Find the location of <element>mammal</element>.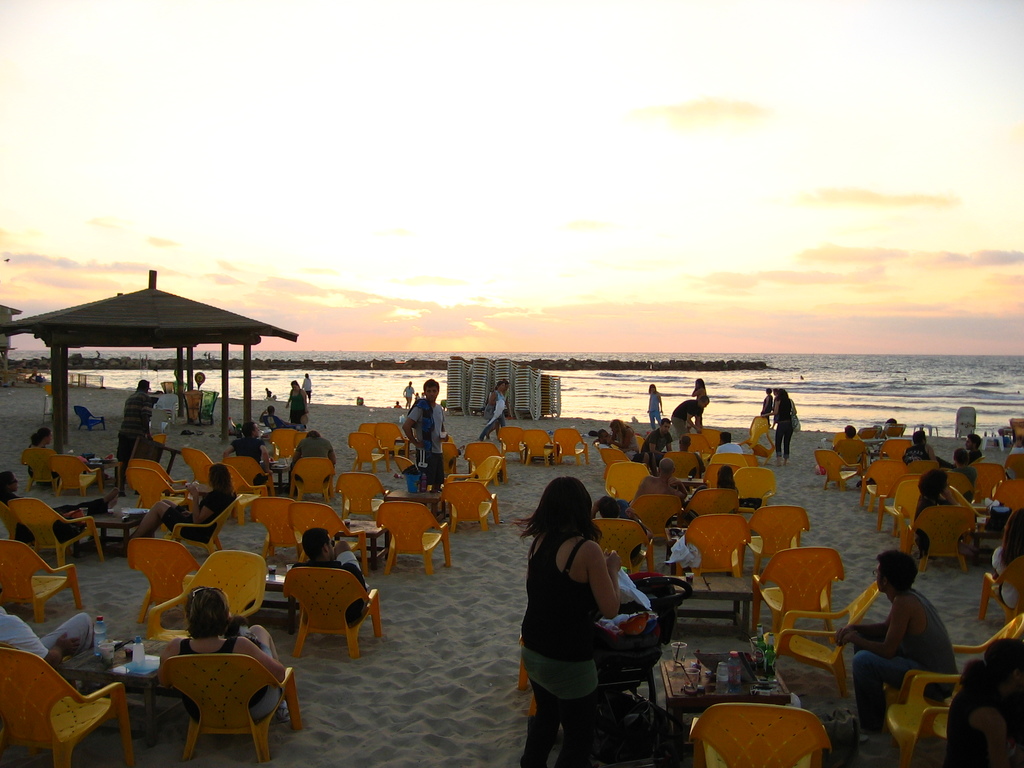
Location: x1=289 y1=527 x2=369 y2=632.
